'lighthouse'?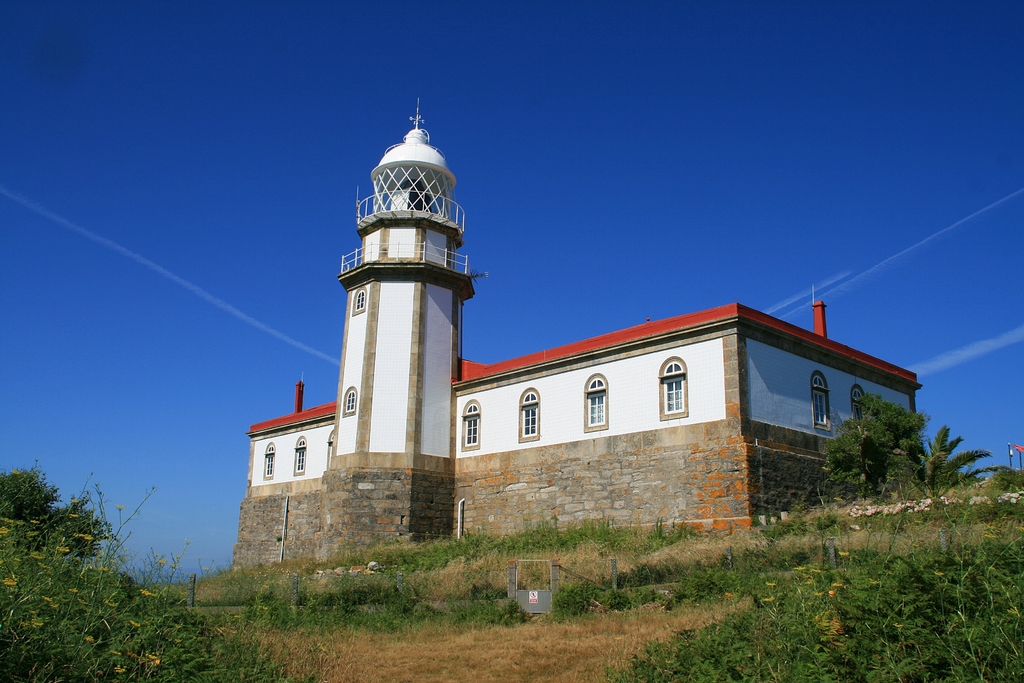
x1=285, y1=81, x2=503, y2=560
